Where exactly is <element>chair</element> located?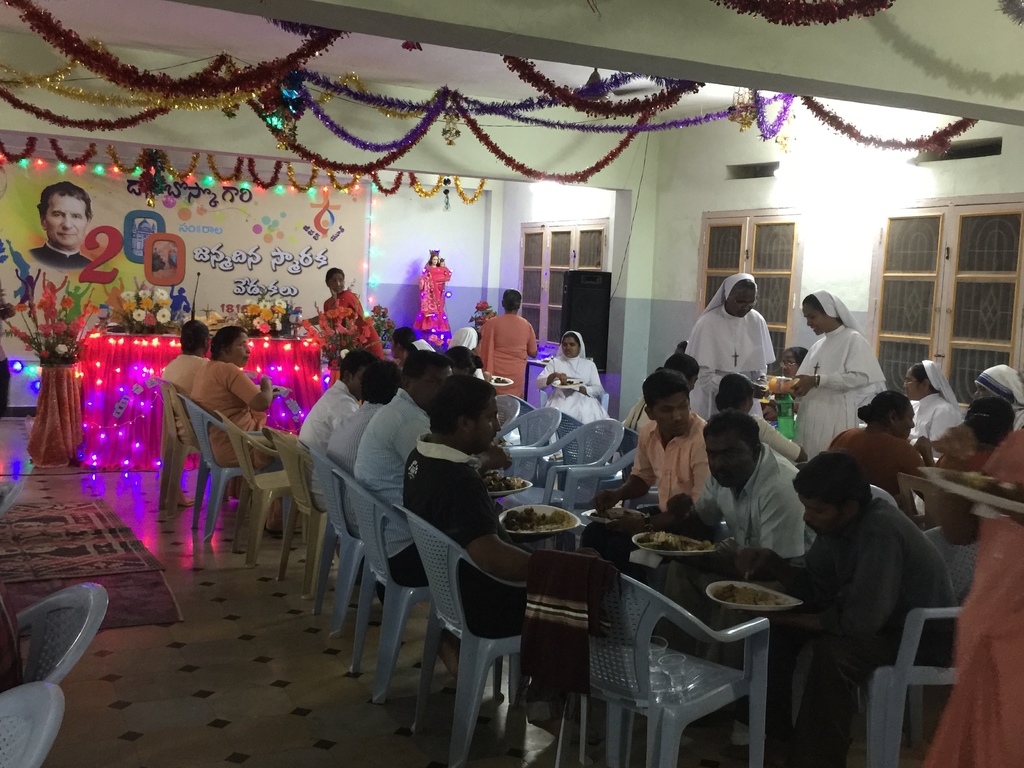
Its bounding box is {"left": 7, "top": 589, "right": 108, "bottom": 680}.
